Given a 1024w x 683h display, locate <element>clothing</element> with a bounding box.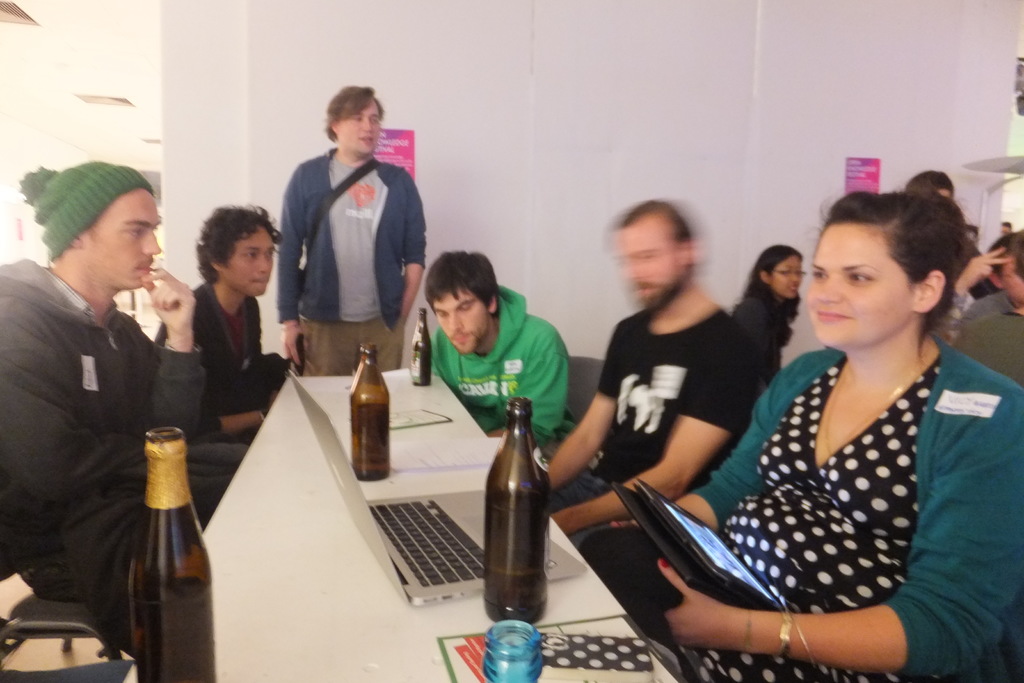
Located: box=[589, 336, 1023, 682].
